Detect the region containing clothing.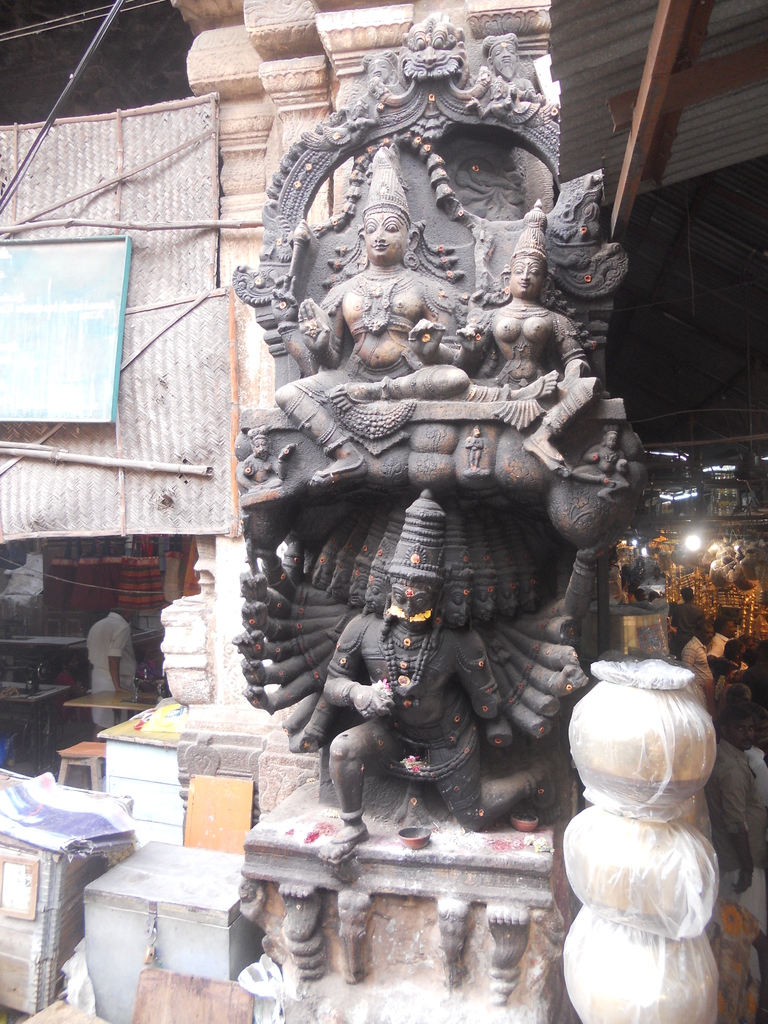
left=669, top=595, right=706, bottom=639.
